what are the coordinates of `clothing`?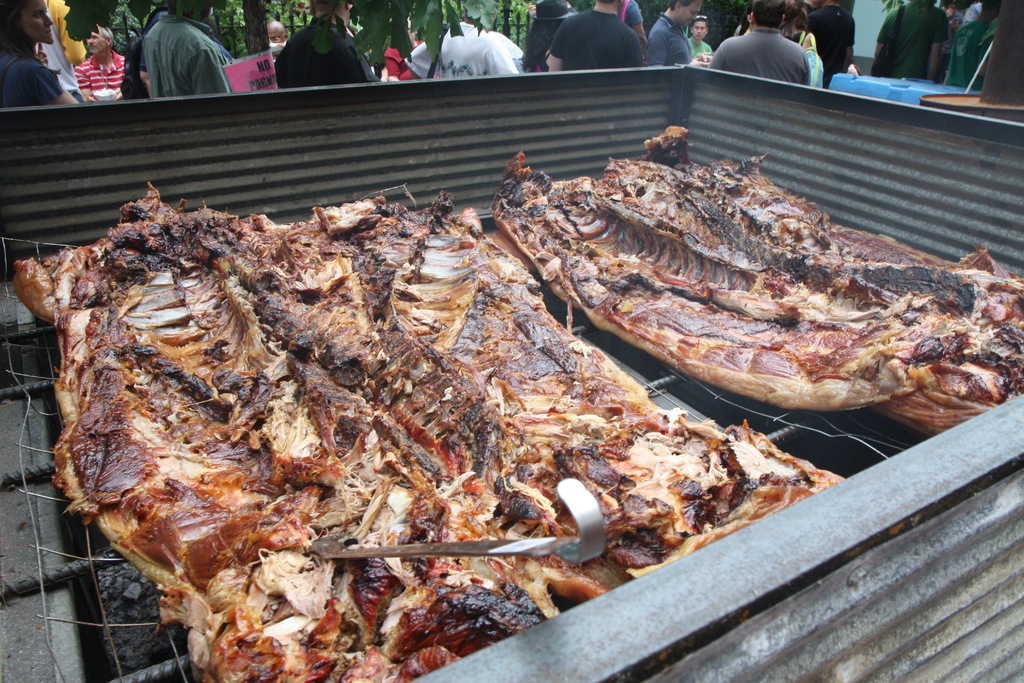
<region>412, 40, 522, 72</region>.
